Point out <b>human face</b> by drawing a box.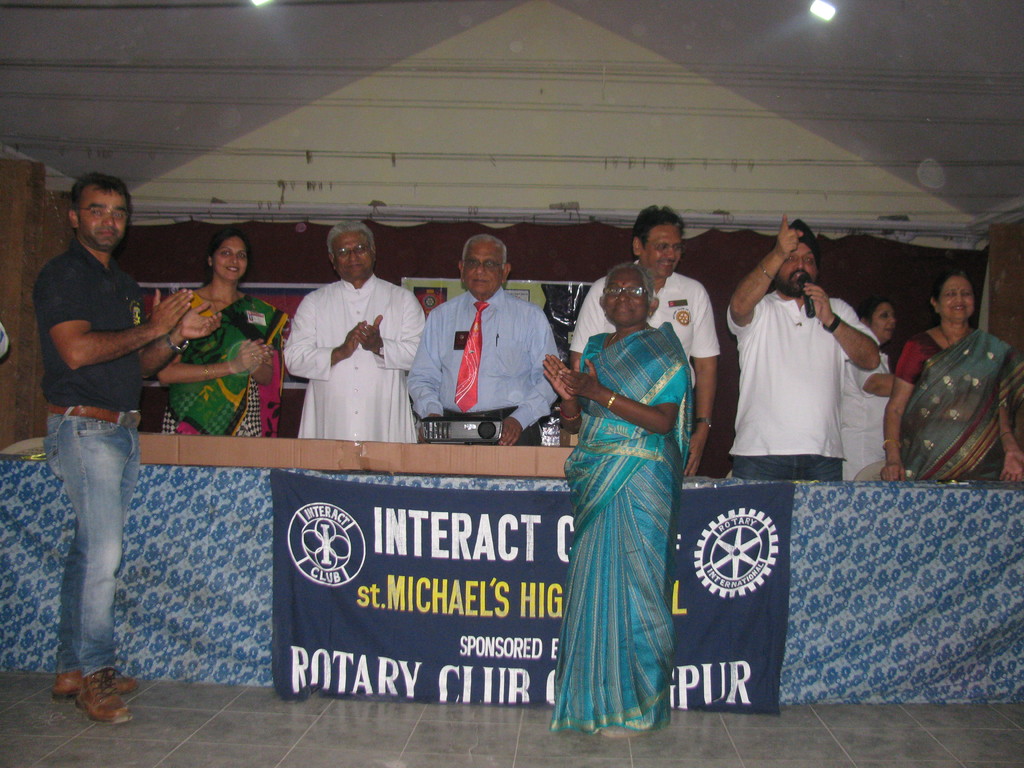
[335, 230, 374, 282].
